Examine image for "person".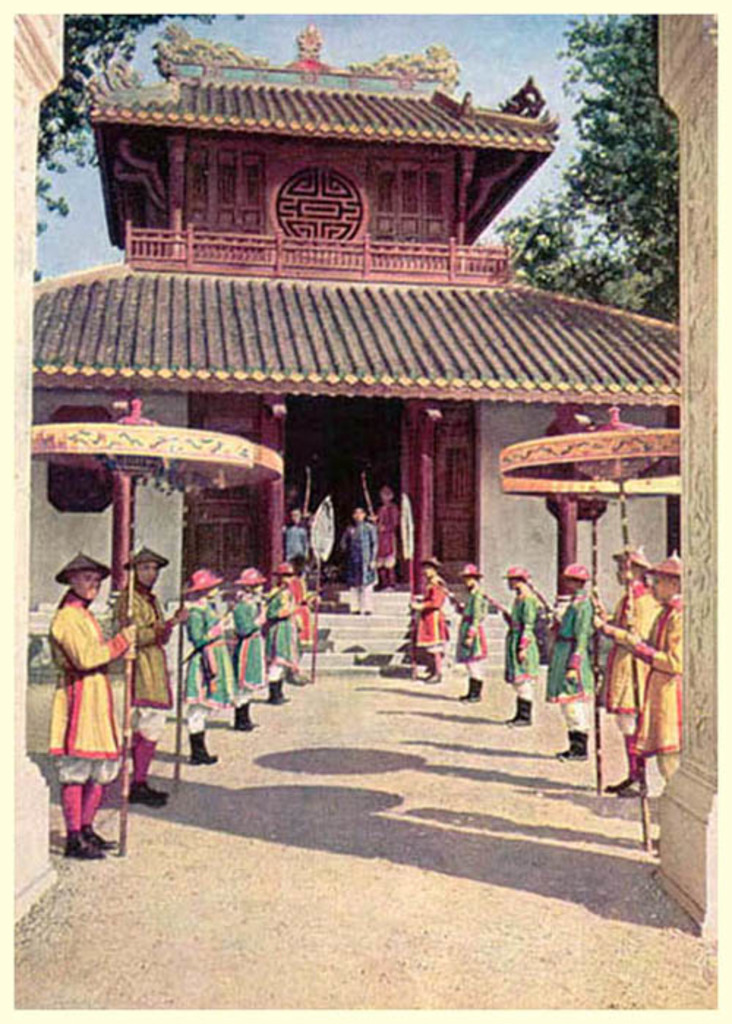
Examination result: detection(403, 561, 445, 681).
